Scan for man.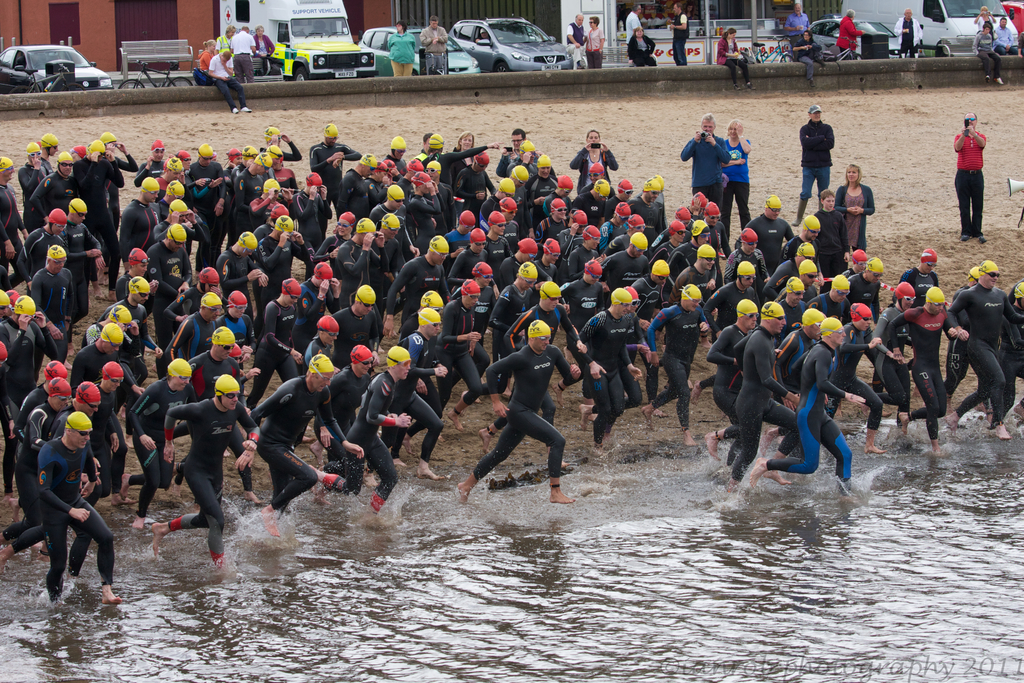
Scan result: 570,182,614,233.
